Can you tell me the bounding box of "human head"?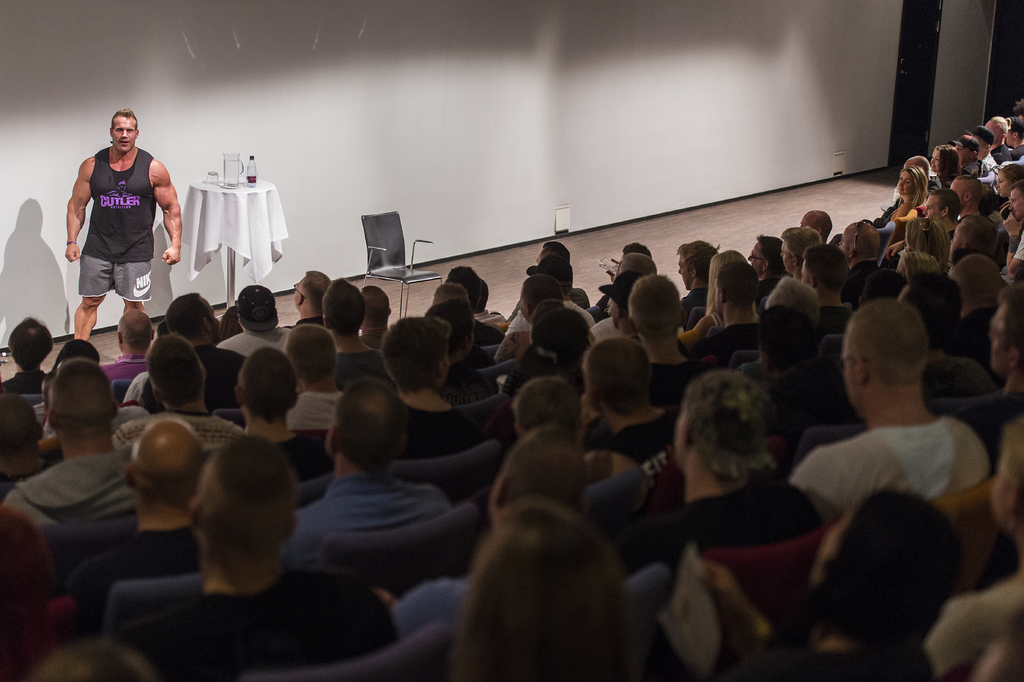
<region>511, 374, 585, 433</region>.
